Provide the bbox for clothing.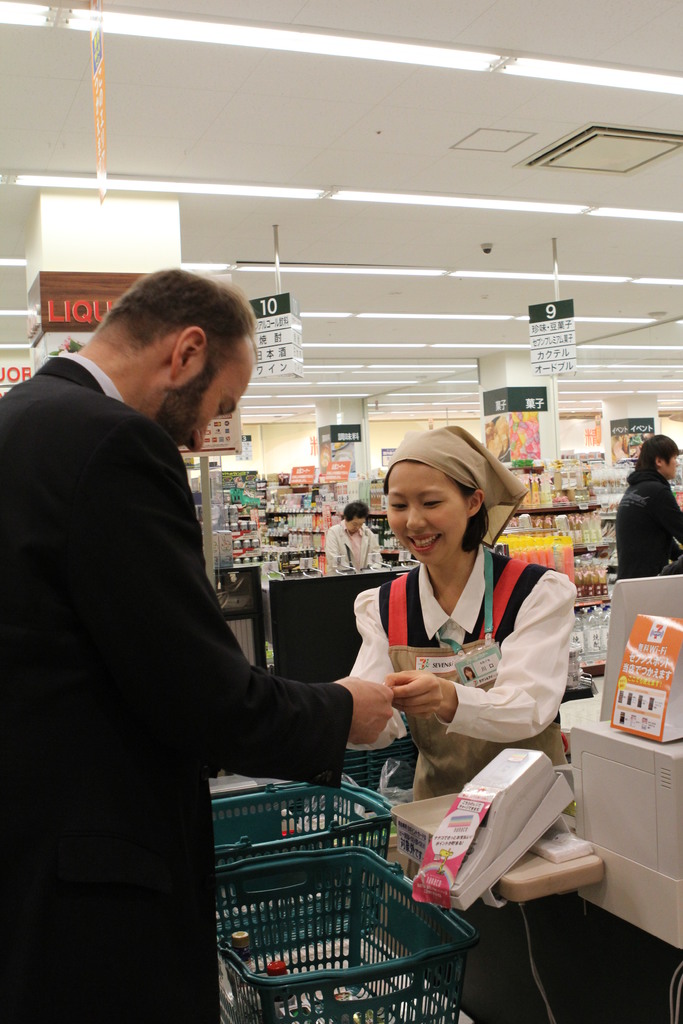
(x1=609, y1=466, x2=681, y2=580).
